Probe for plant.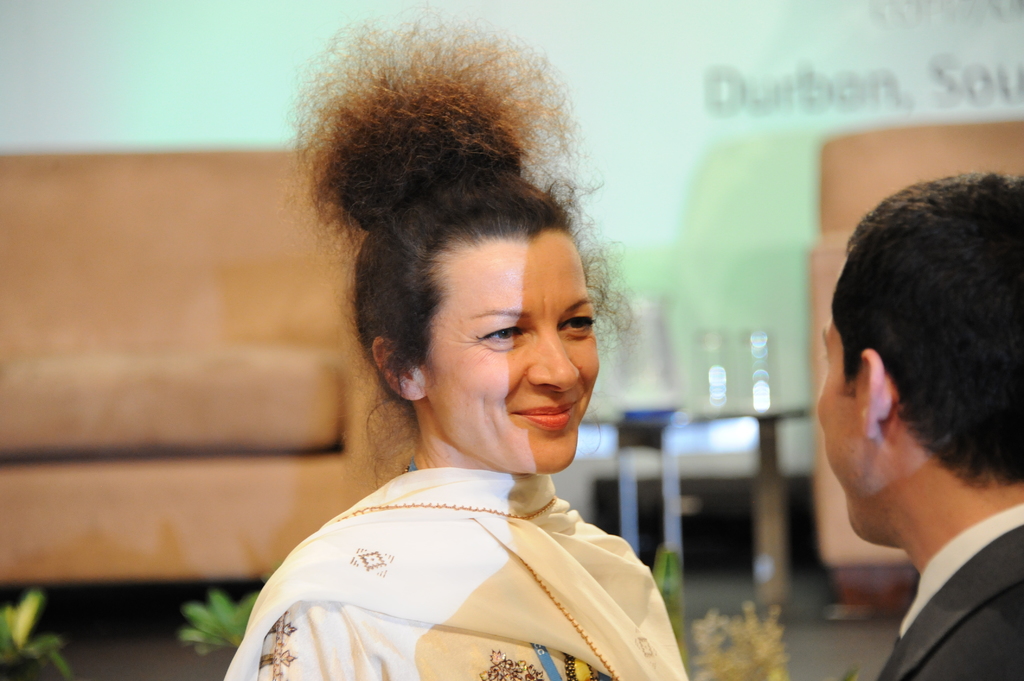
Probe result: bbox=(649, 548, 700, 680).
